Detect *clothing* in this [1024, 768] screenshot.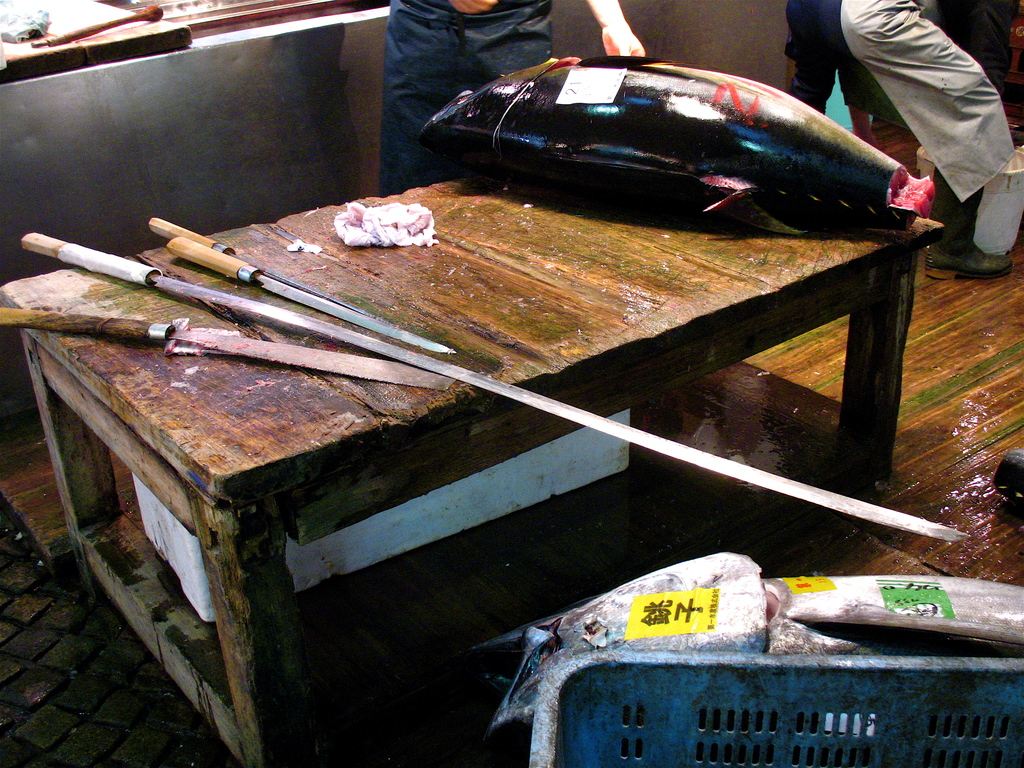
Detection: (778, 0, 875, 120).
